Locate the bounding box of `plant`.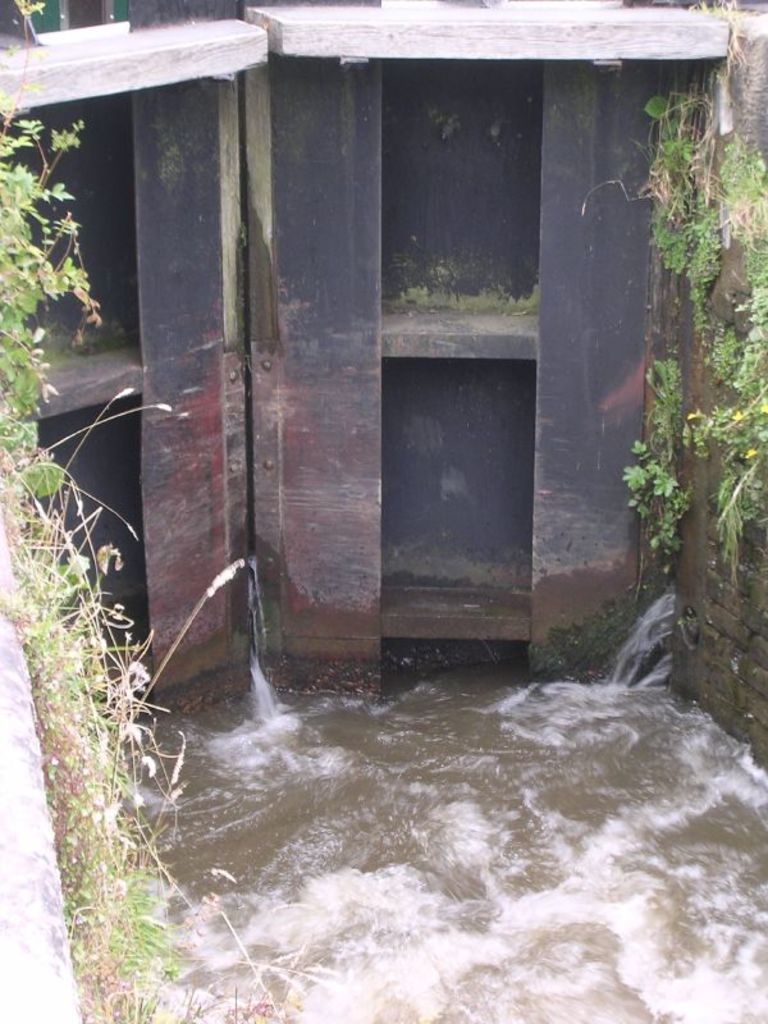
Bounding box: (616, 358, 701, 566).
